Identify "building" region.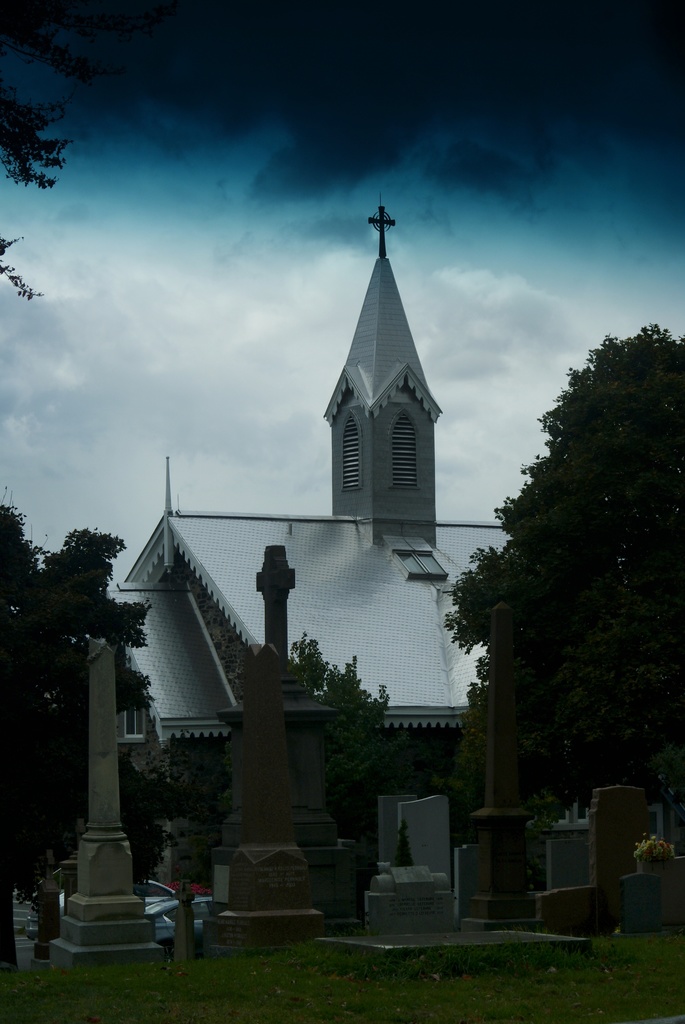
Region: 77 199 568 951.
